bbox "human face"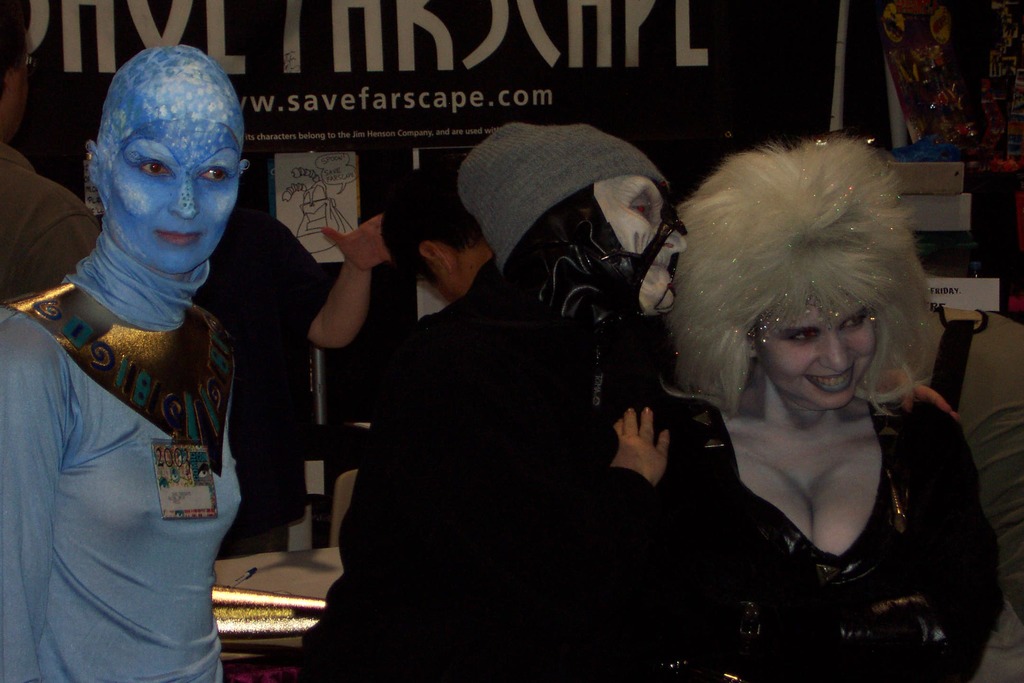
417:270:467:305
